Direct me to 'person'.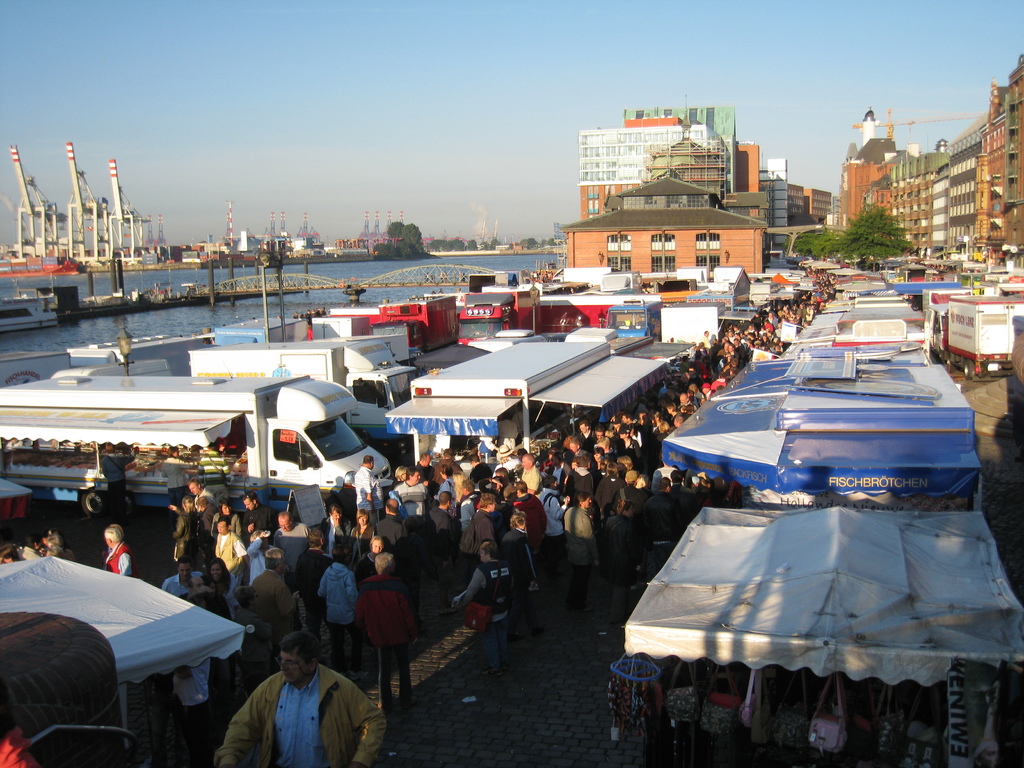
Direction: box=[255, 546, 297, 649].
